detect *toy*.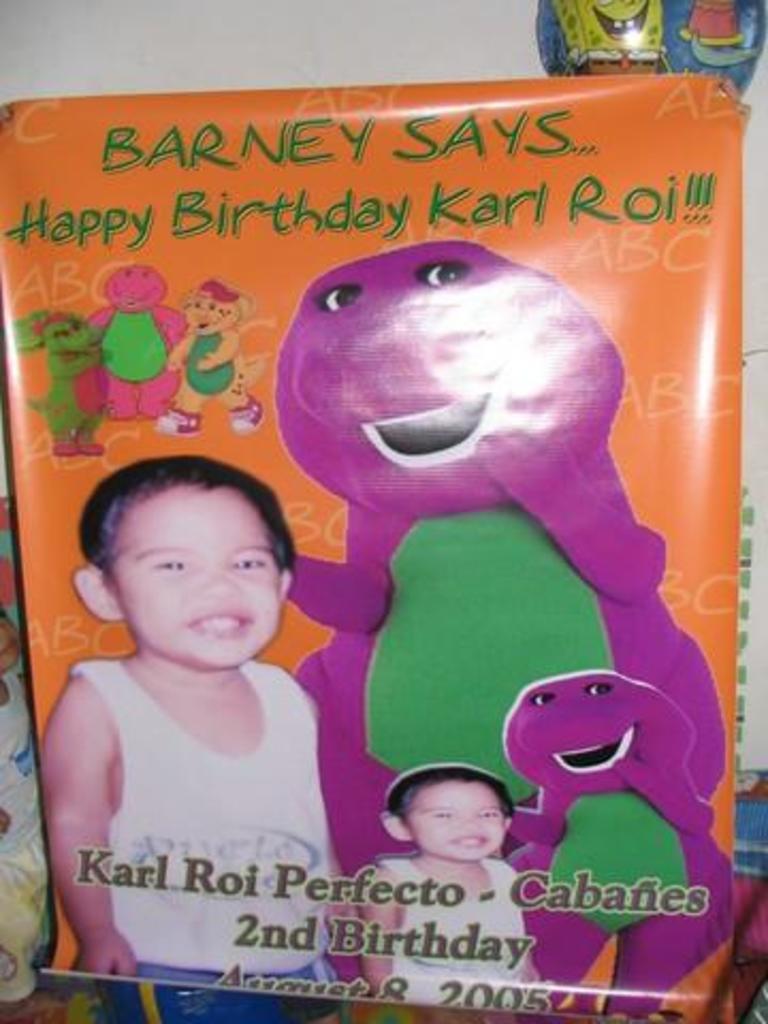
Detected at 154,271,269,437.
